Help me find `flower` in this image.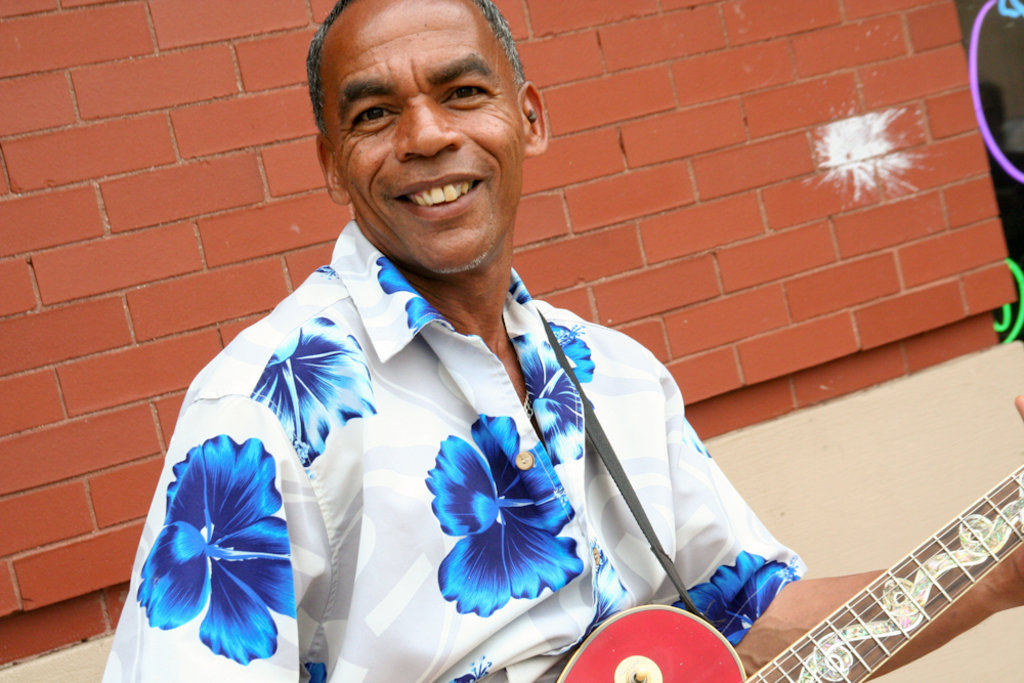
Found it: (left=252, top=311, right=378, bottom=467).
